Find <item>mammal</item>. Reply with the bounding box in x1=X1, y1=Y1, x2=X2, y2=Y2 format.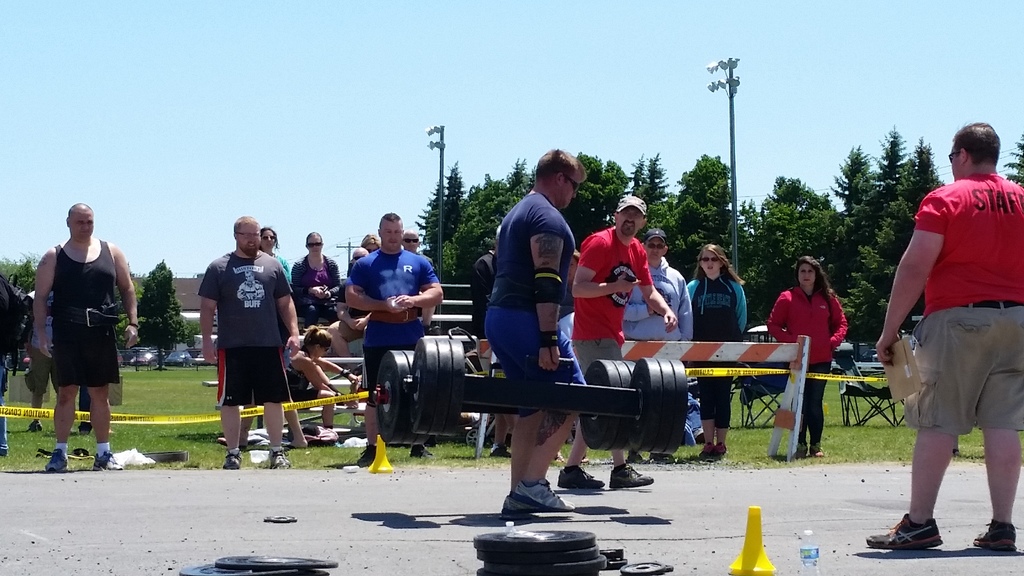
x1=484, y1=144, x2=589, y2=509.
